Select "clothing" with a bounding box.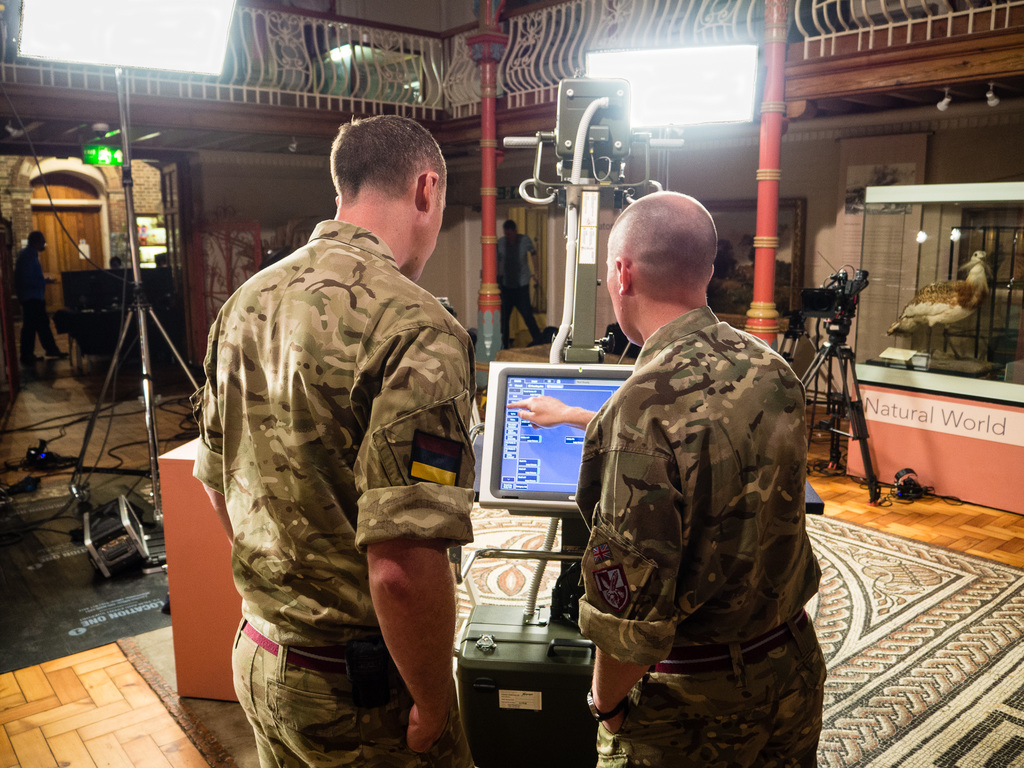
select_region(14, 248, 65, 371).
